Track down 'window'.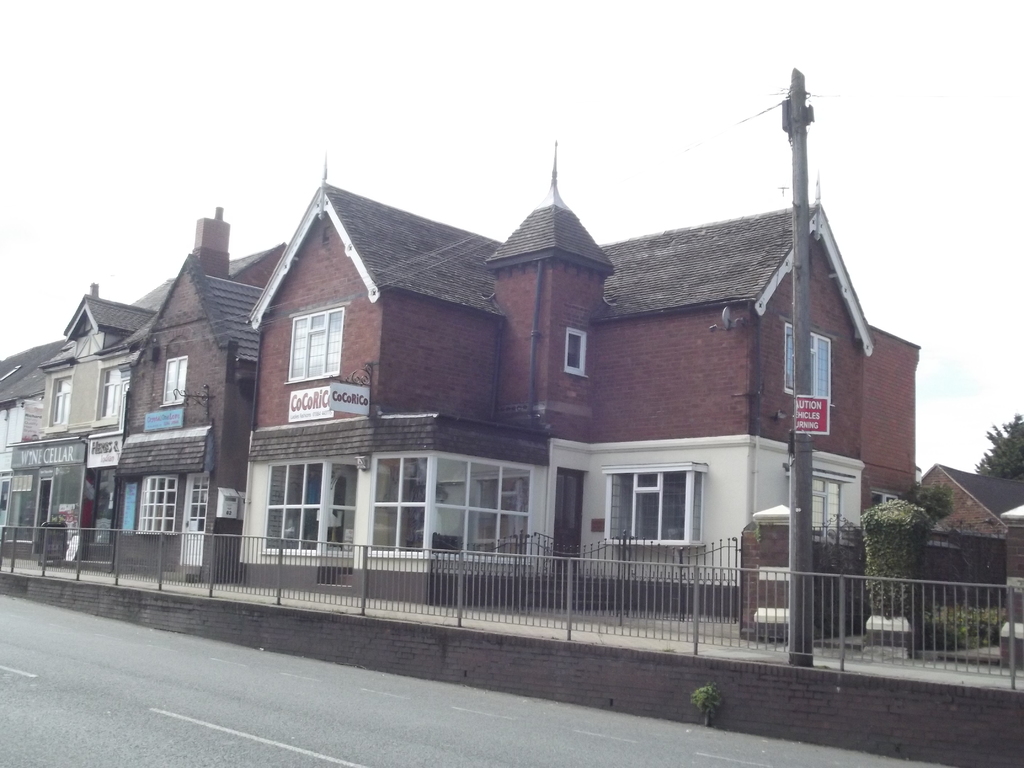
Tracked to <box>285,310,342,387</box>.
